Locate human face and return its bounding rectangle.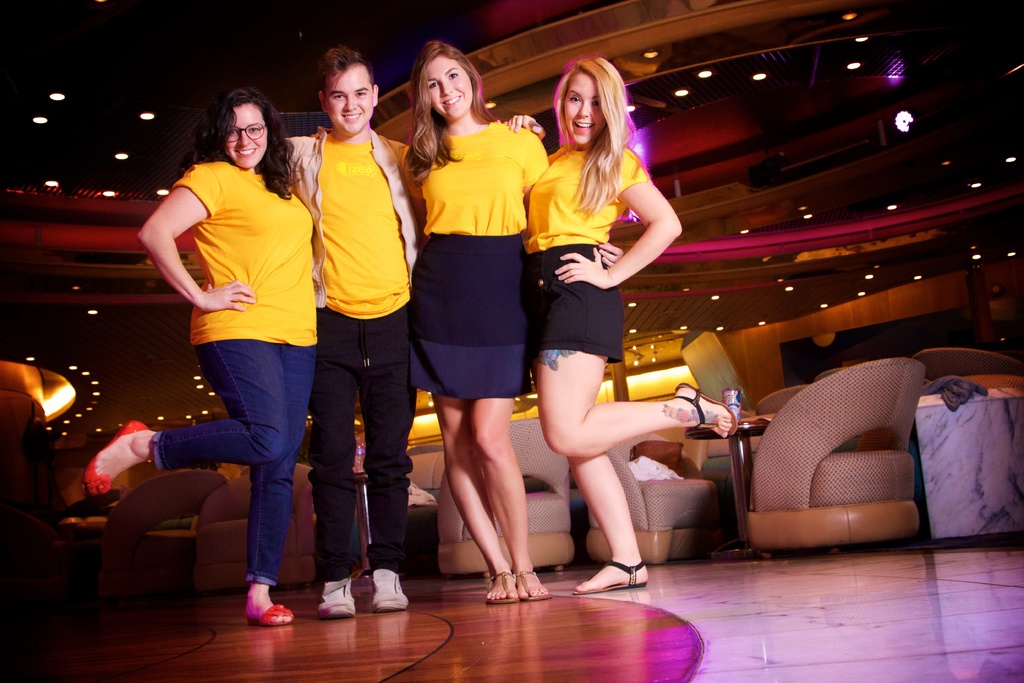
{"x1": 565, "y1": 74, "x2": 605, "y2": 142}.
